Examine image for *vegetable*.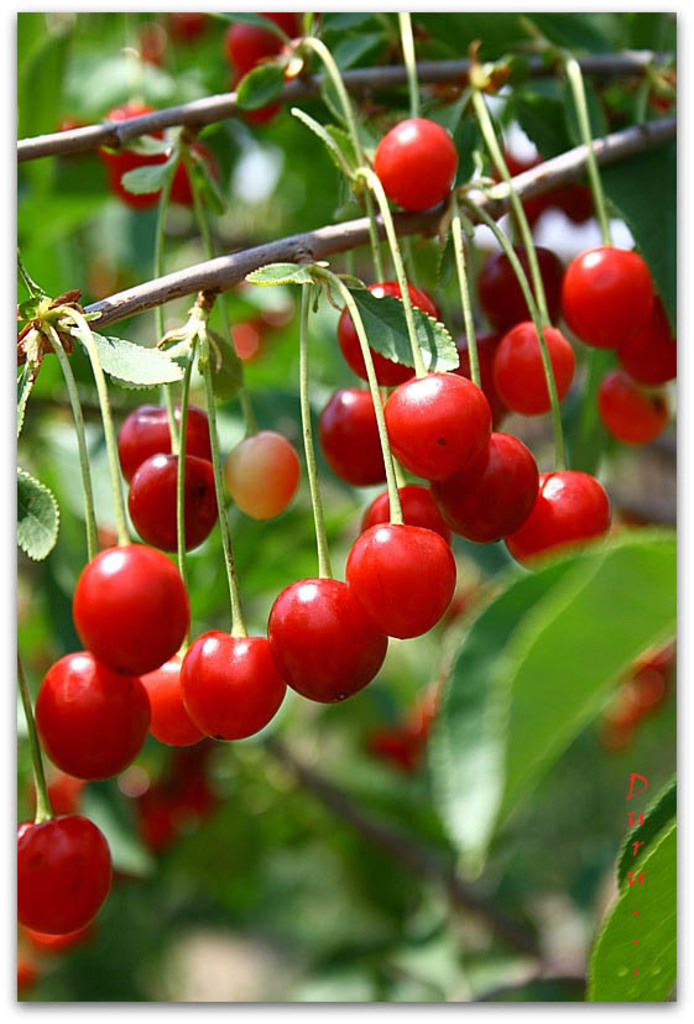
Examination result: BBox(156, 629, 280, 747).
